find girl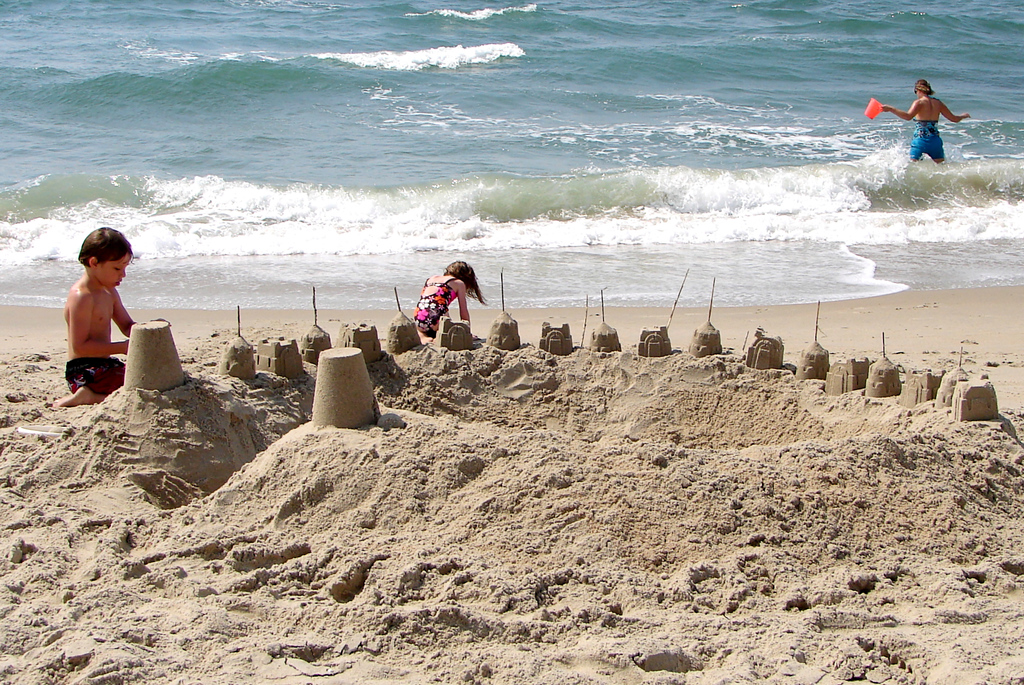
<region>412, 262, 490, 345</region>
